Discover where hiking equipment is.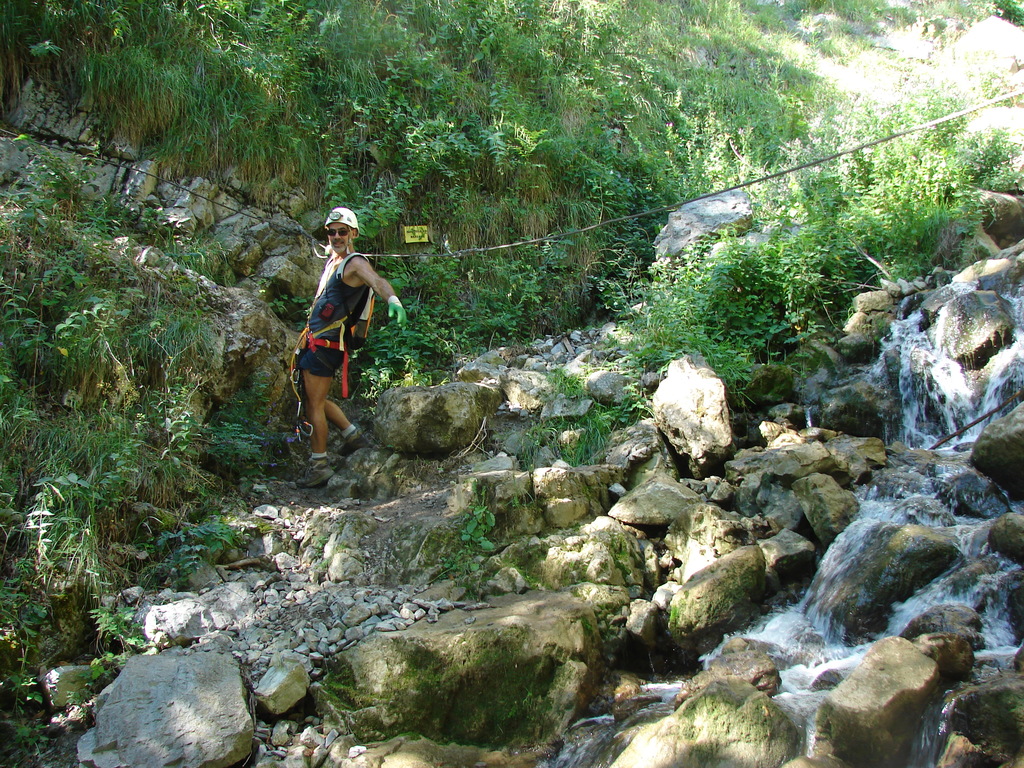
Discovered at (275,249,388,417).
